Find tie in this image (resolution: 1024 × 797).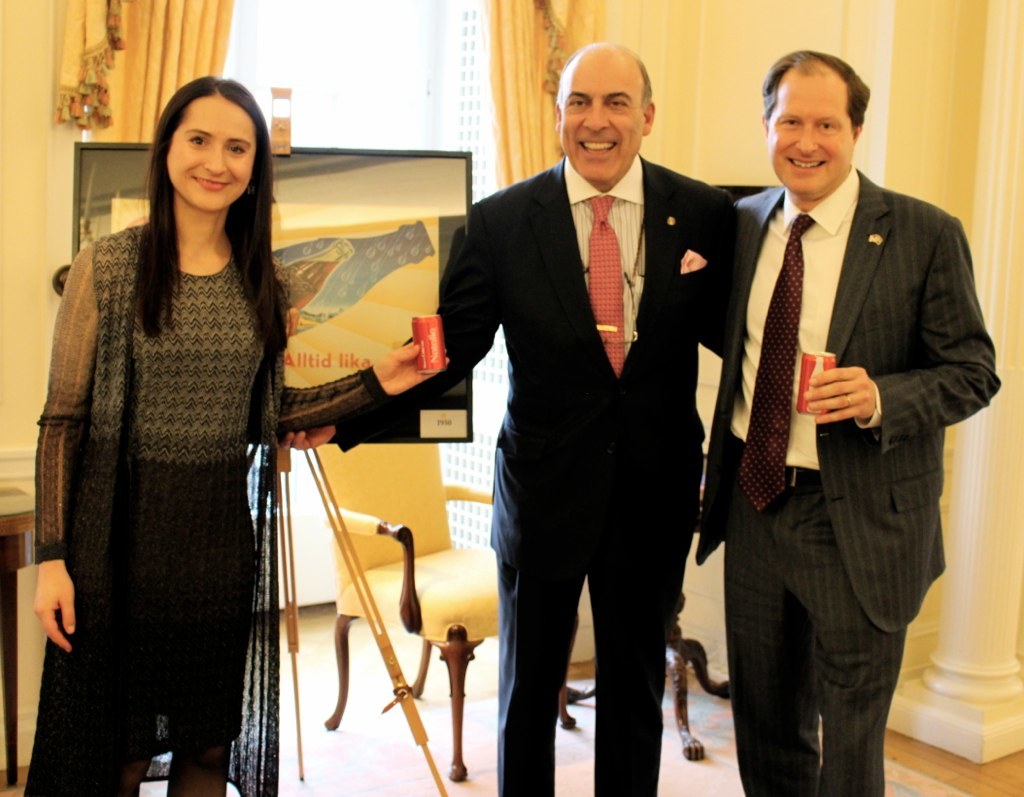
[589,192,625,371].
